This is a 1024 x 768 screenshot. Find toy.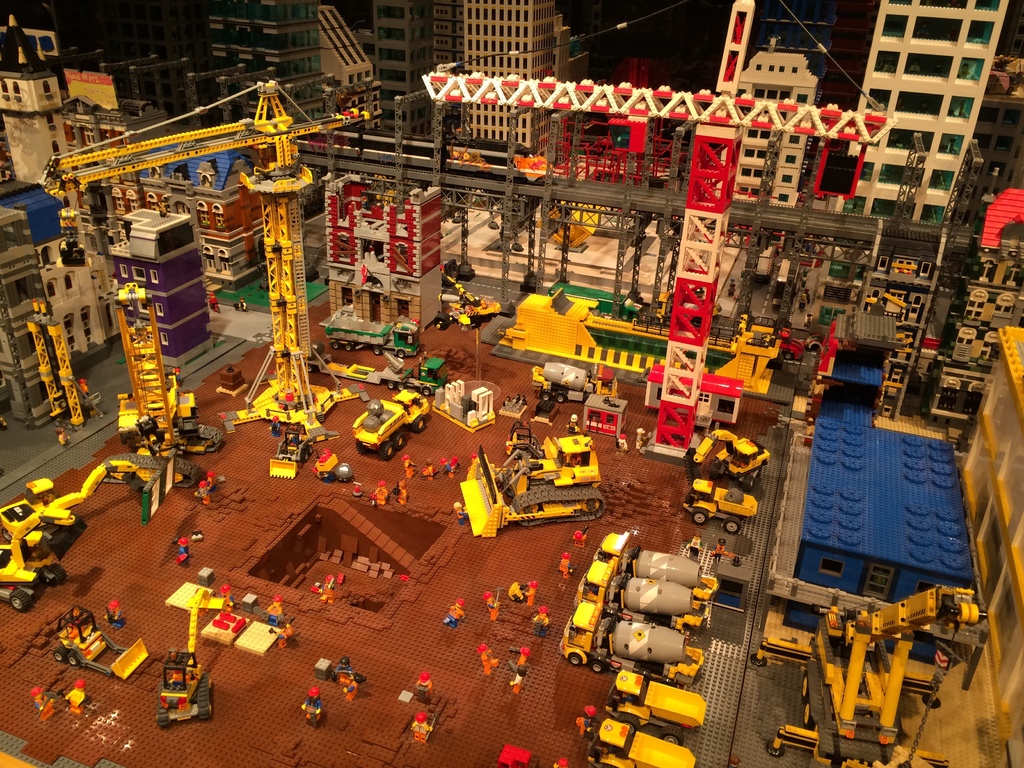
Bounding box: x1=565 y1=412 x2=577 y2=438.
